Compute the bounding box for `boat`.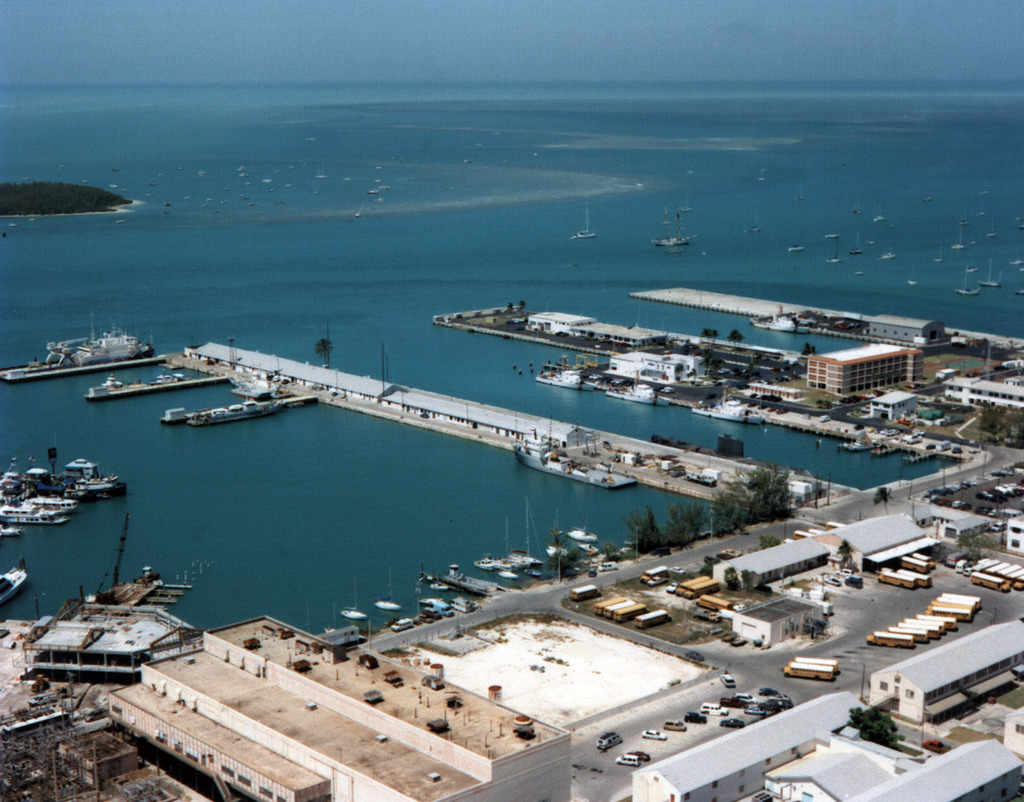
7, 223, 17, 230.
